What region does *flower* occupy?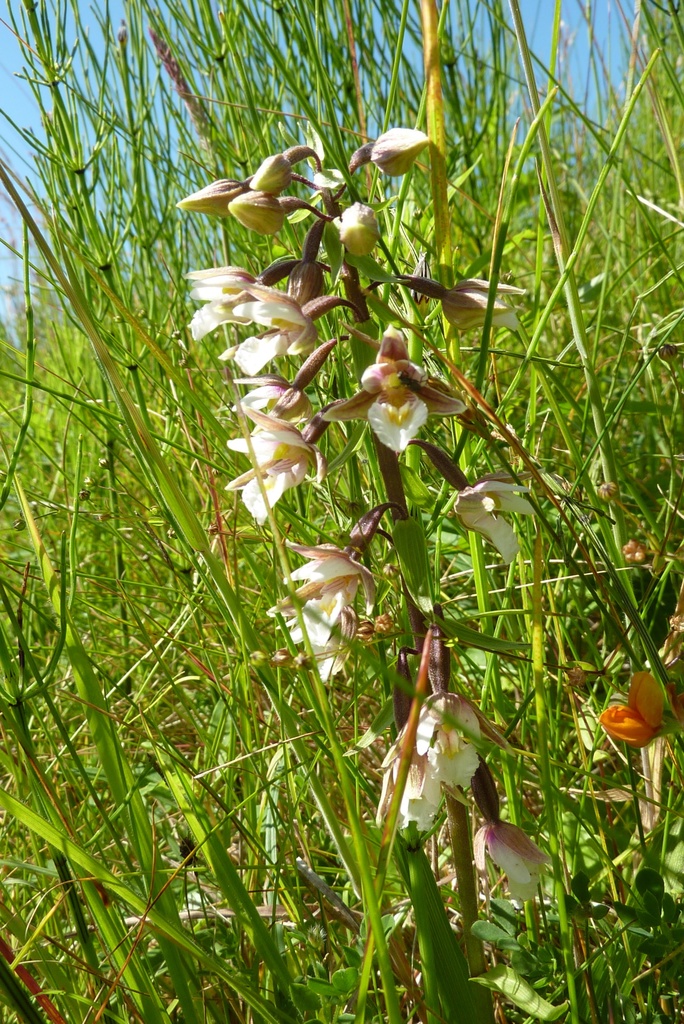
BBox(331, 196, 380, 261).
